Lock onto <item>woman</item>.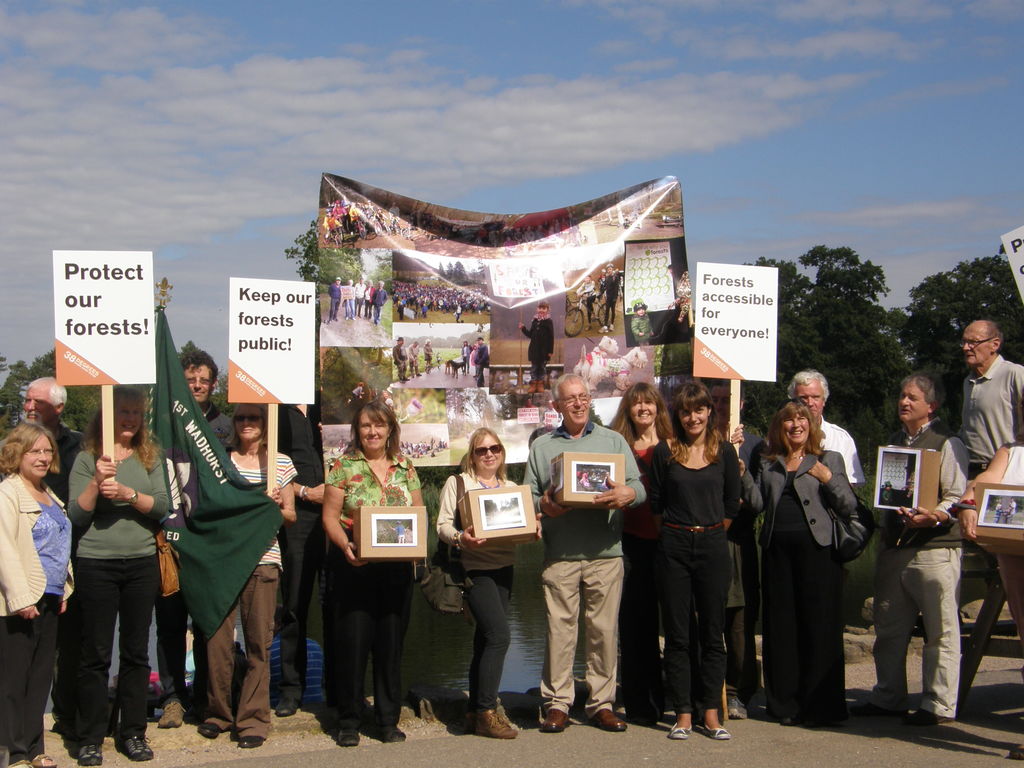
Locked: [1, 417, 81, 767].
